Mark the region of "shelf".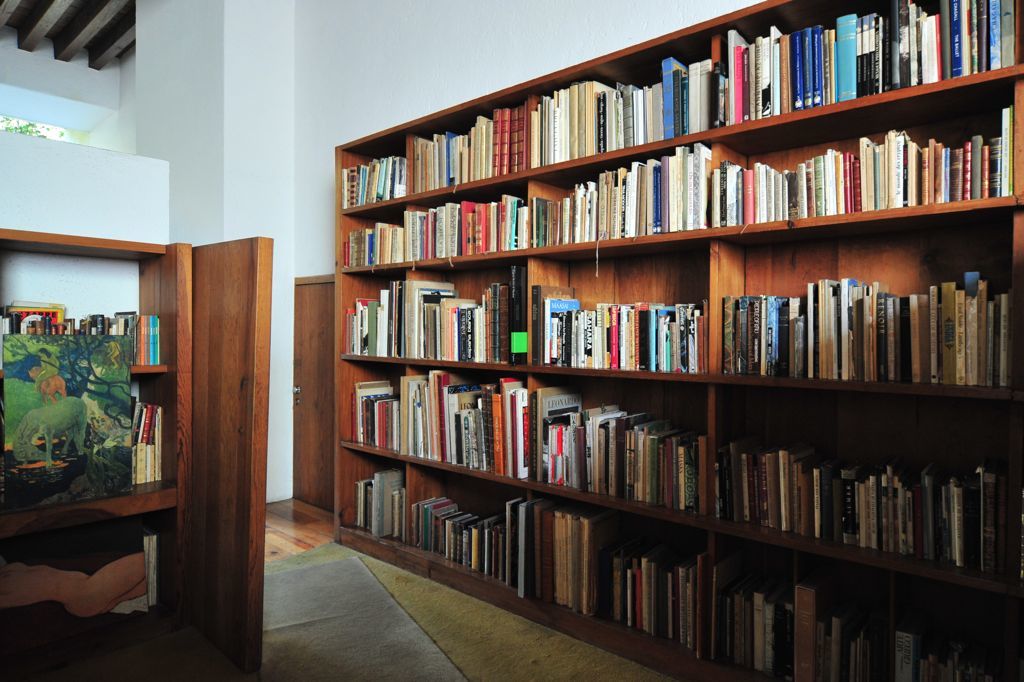
Region: region(0, 226, 186, 681).
